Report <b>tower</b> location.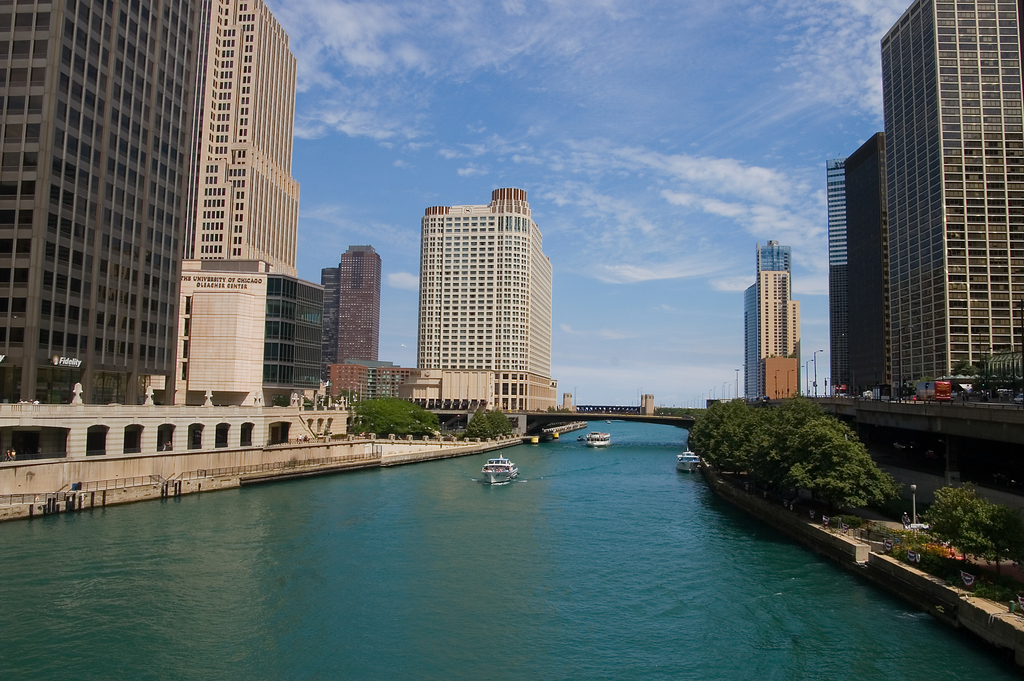
Report: 837, 113, 893, 401.
